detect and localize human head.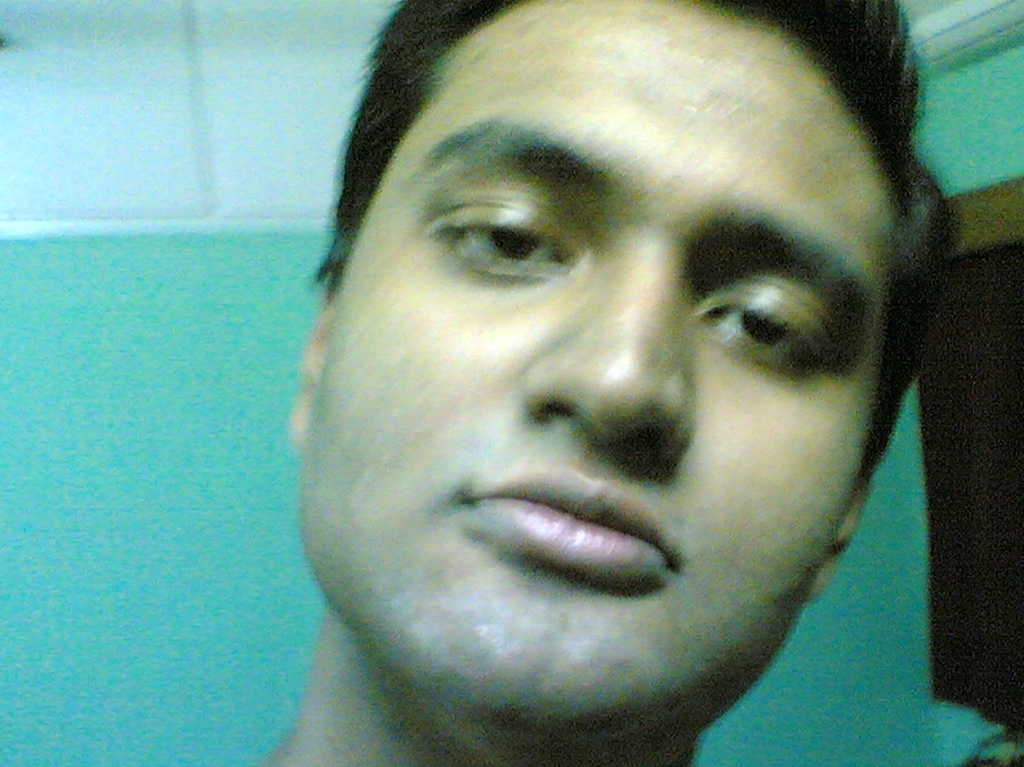
Localized at l=300, t=0, r=923, b=761.
